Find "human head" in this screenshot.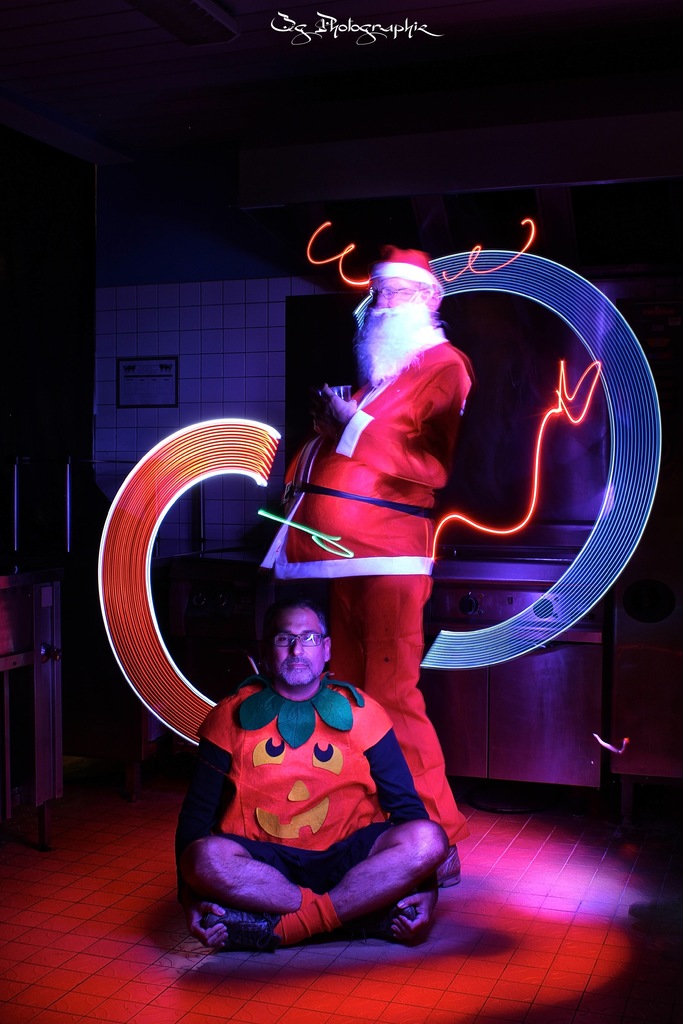
The bounding box for "human head" is box=[367, 245, 442, 337].
